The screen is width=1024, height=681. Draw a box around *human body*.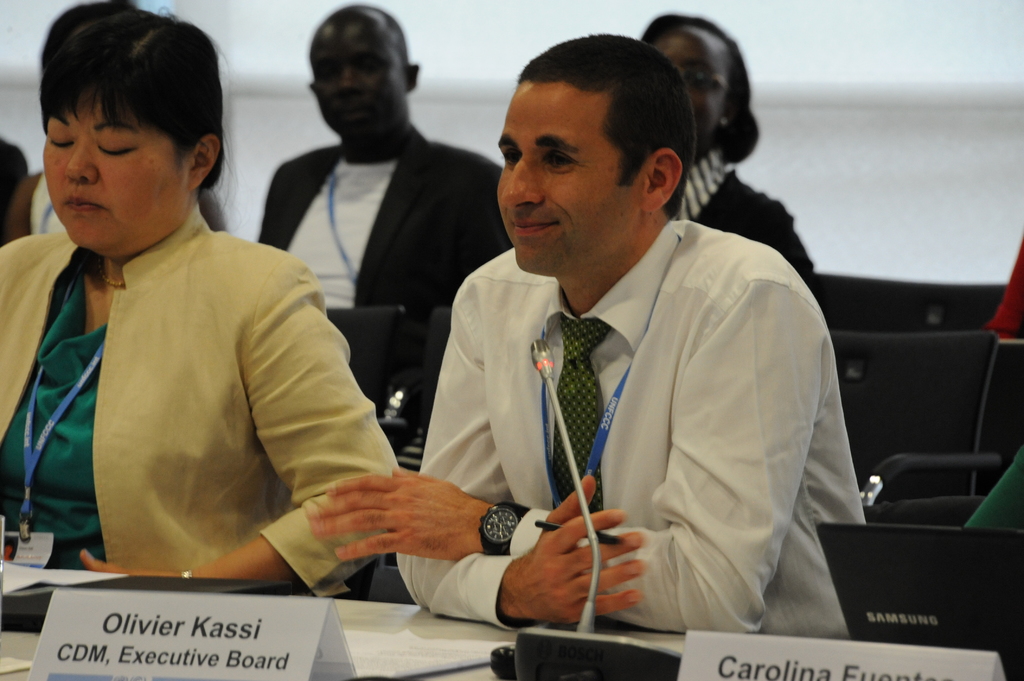
{"left": 257, "top": 127, "right": 514, "bottom": 387}.
